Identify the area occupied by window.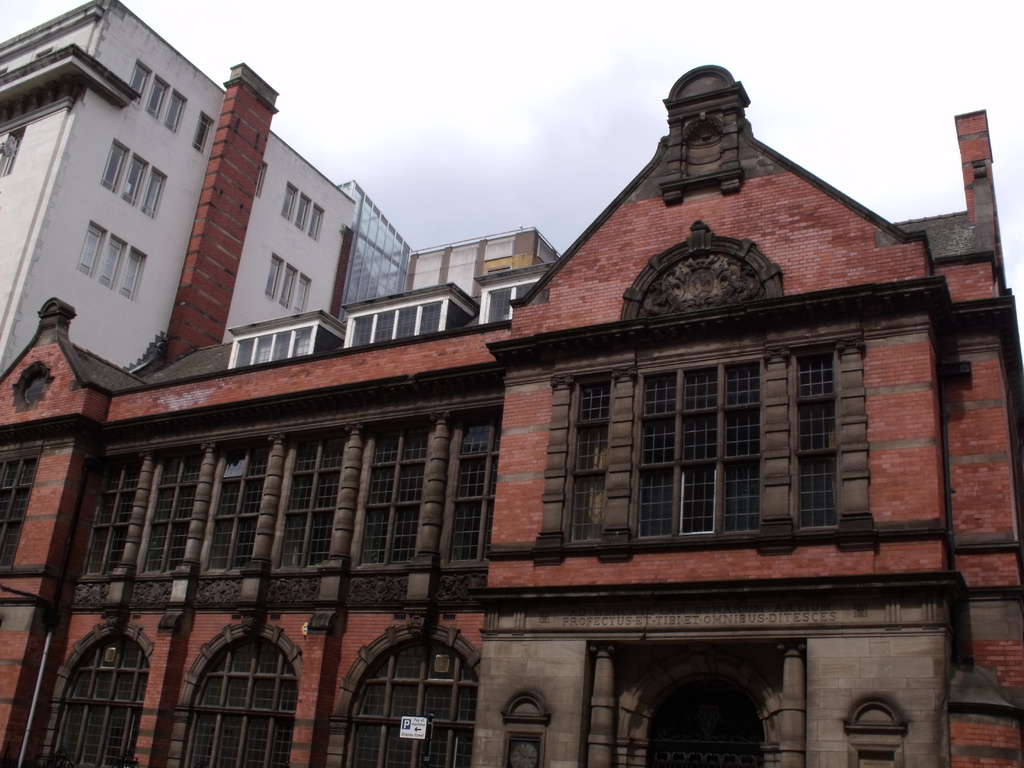
Area: l=264, t=253, r=287, b=300.
